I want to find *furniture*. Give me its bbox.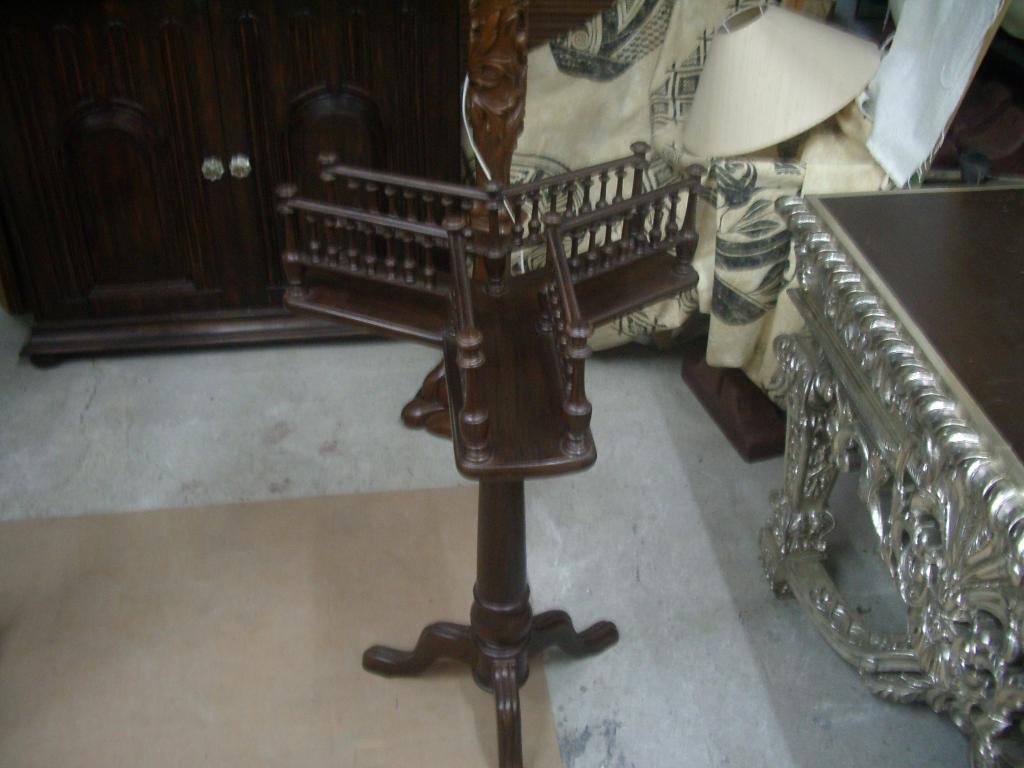
(left=756, top=182, right=1023, bottom=767).
